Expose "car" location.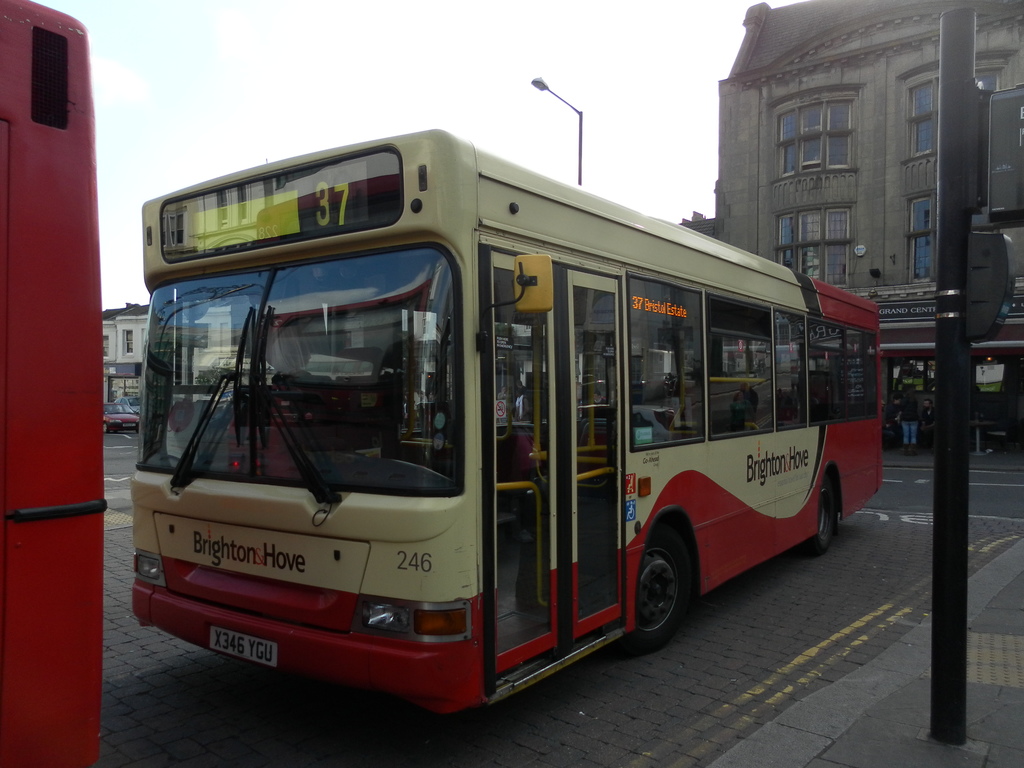
Exposed at bbox=[104, 403, 138, 435].
